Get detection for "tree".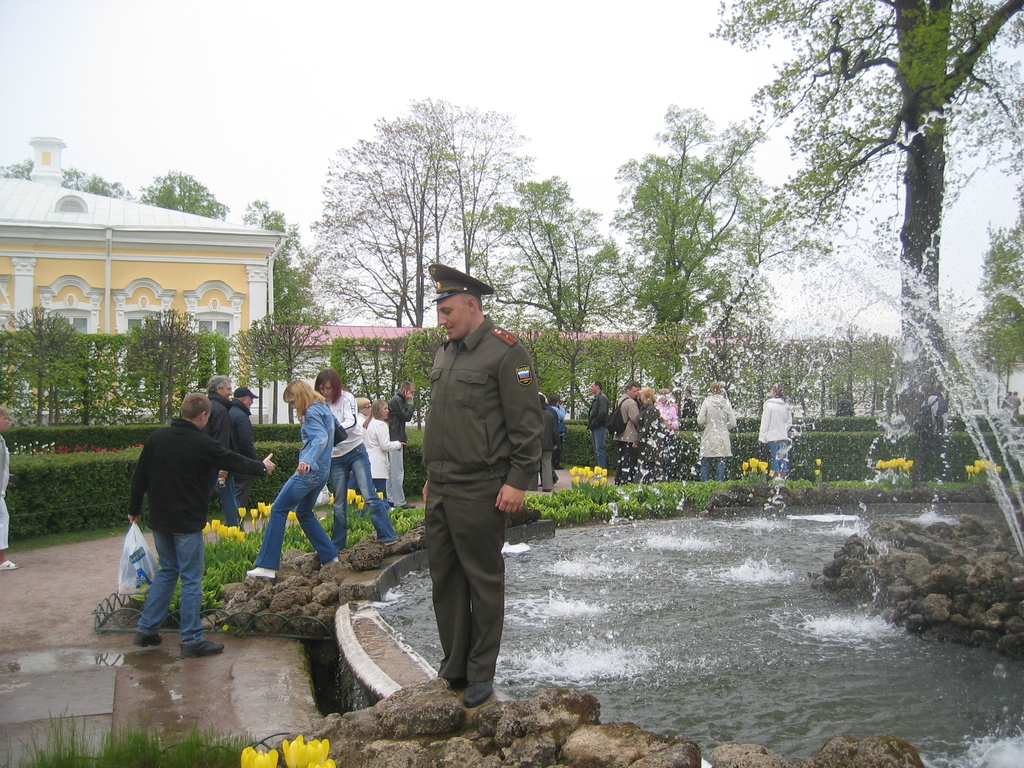
Detection: bbox(689, 0, 1023, 431).
